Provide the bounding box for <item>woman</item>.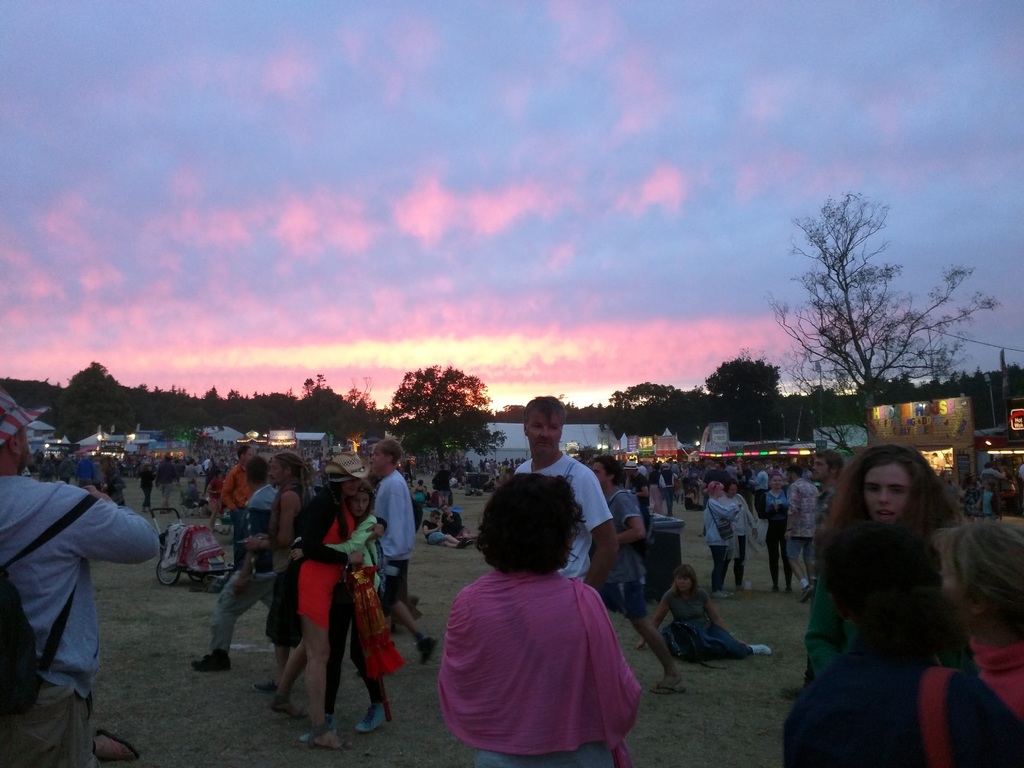
{"x1": 293, "y1": 481, "x2": 388, "y2": 740}.
